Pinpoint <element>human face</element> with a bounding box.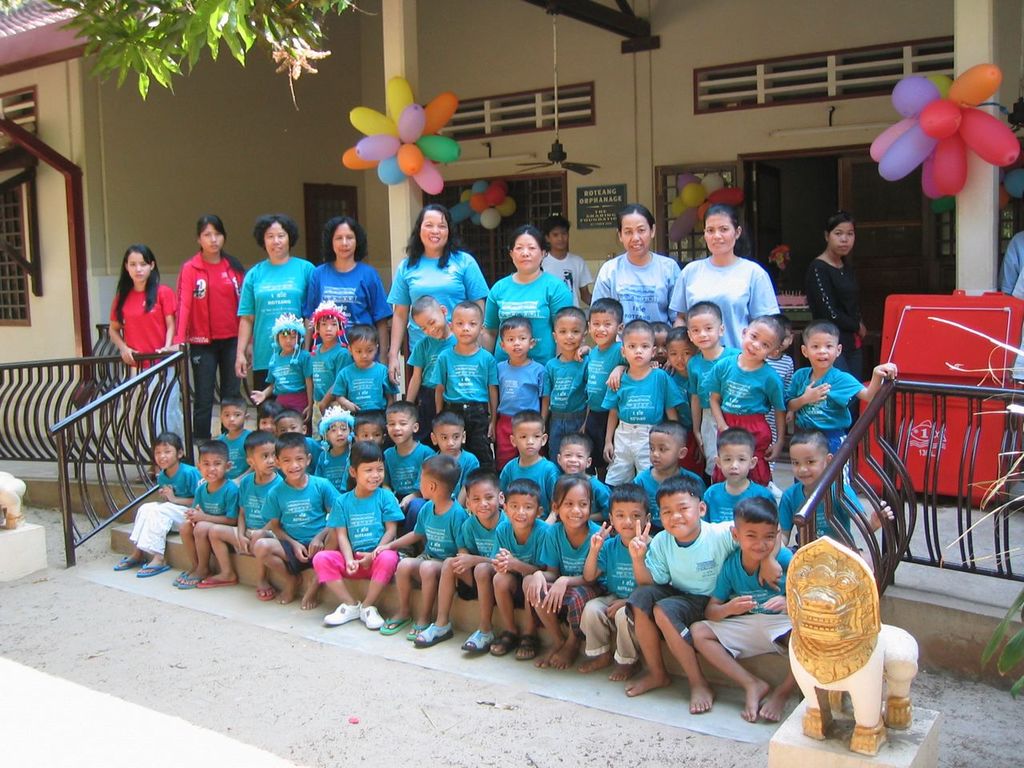
[x1=419, y1=207, x2=450, y2=251].
